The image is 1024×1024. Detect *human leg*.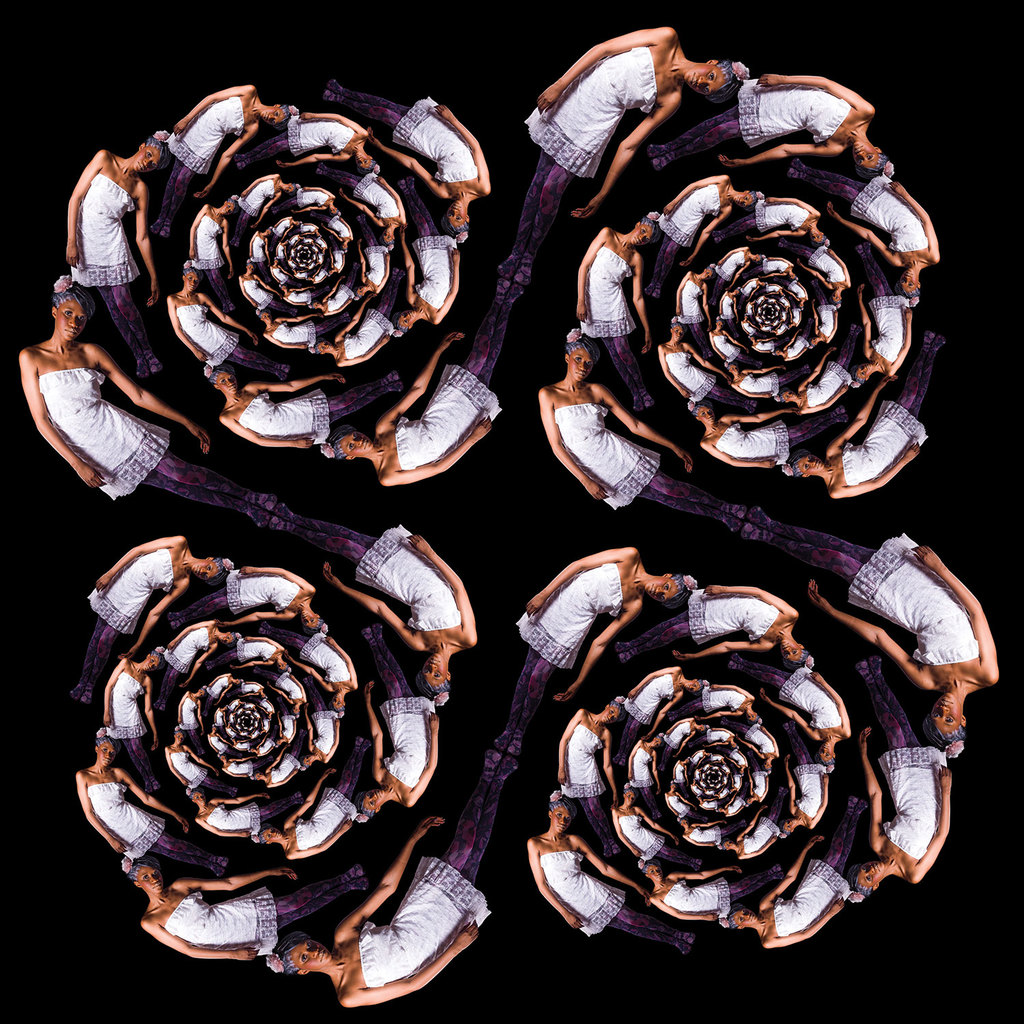
Detection: 498 146 567 284.
